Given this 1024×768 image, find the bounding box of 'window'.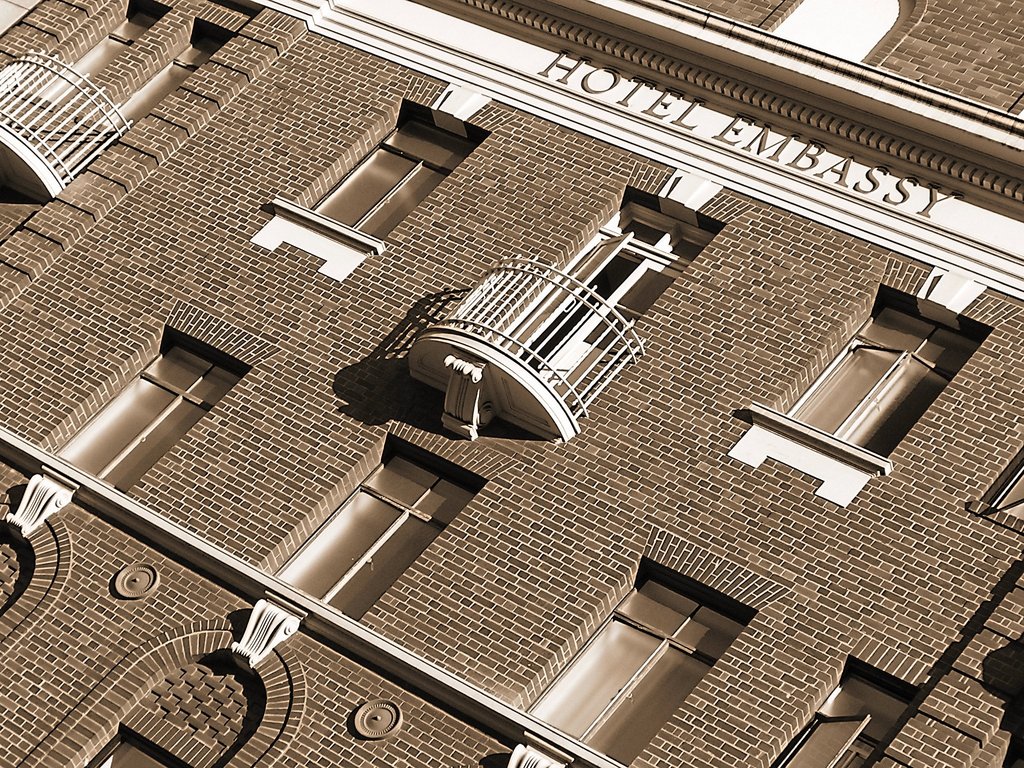
[86, 732, 186, 767].
